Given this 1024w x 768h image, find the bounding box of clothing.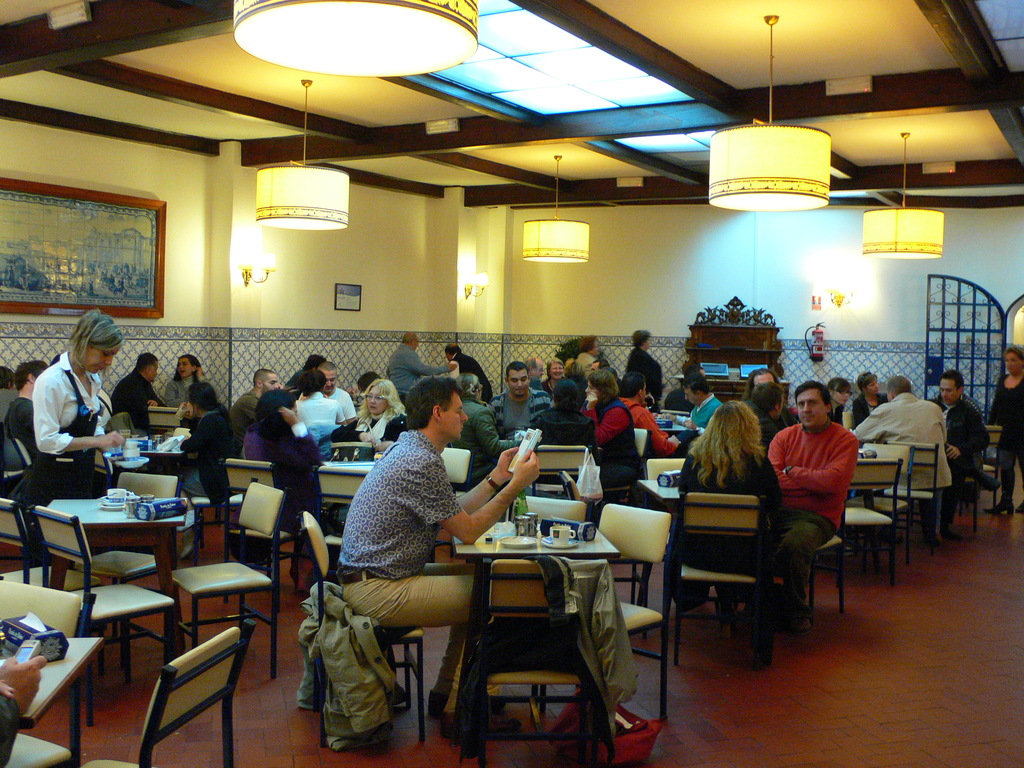
bbox=(299, 388, 339, 449).
